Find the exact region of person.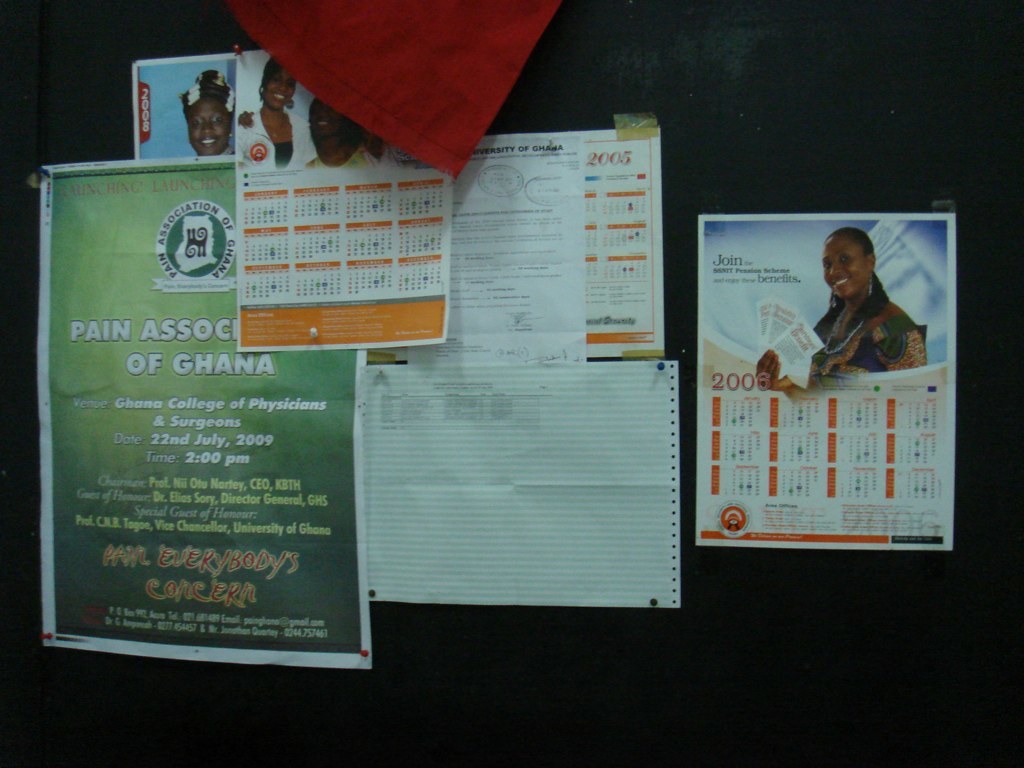
Exact region: select_region(237, 53, 331, 177).
